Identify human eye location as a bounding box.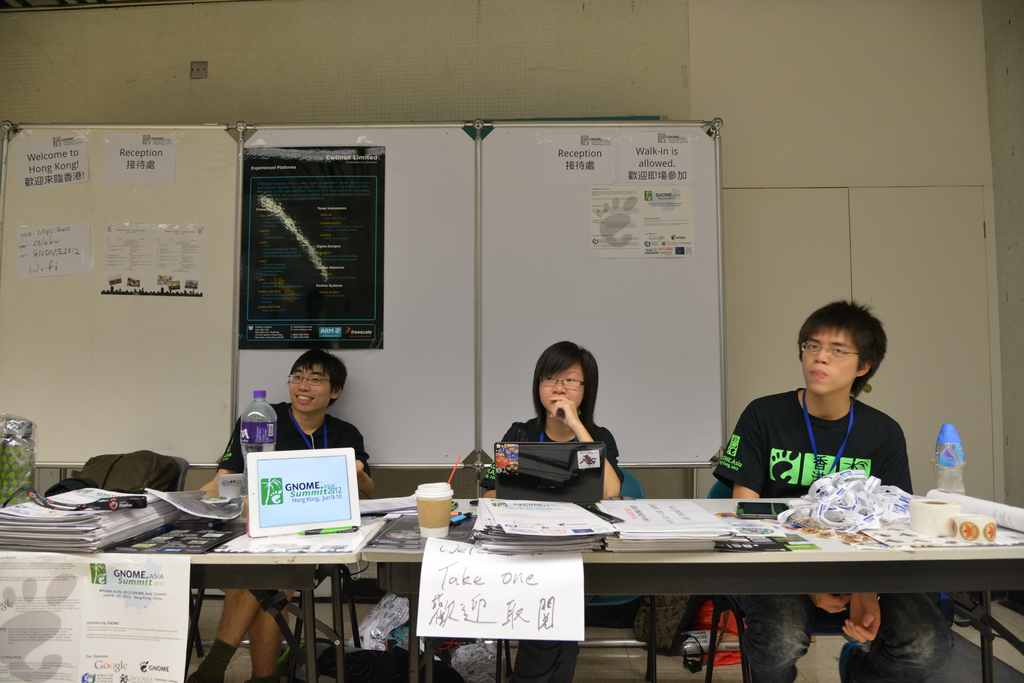
{"left": 805, "top": 340, "right": 821, "bottom": 351}.
